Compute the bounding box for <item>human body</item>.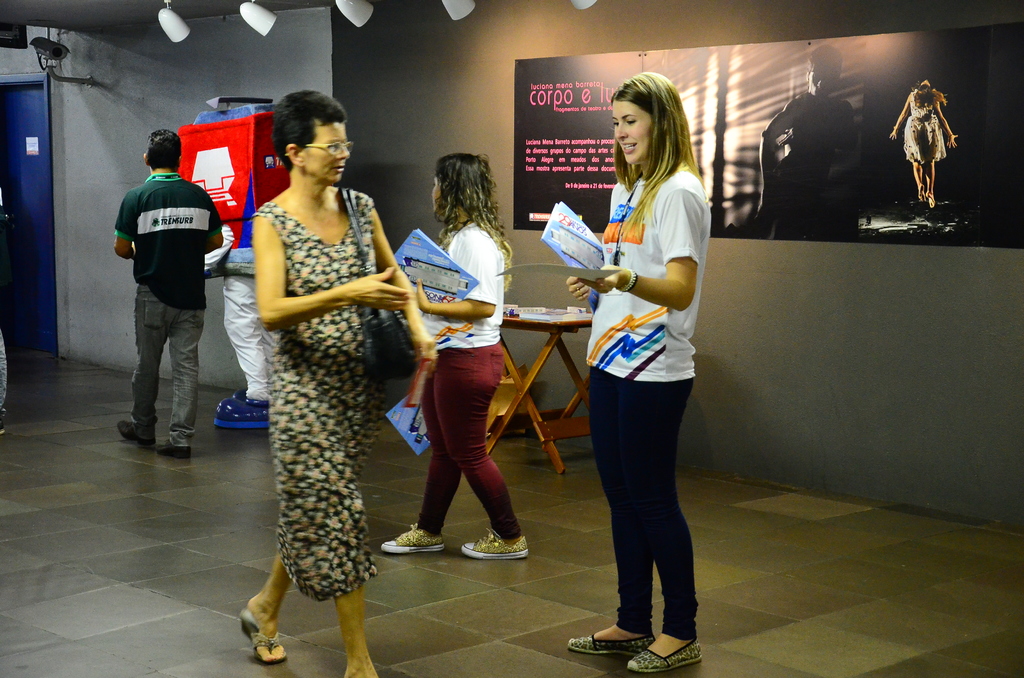
234/77/418/673.
